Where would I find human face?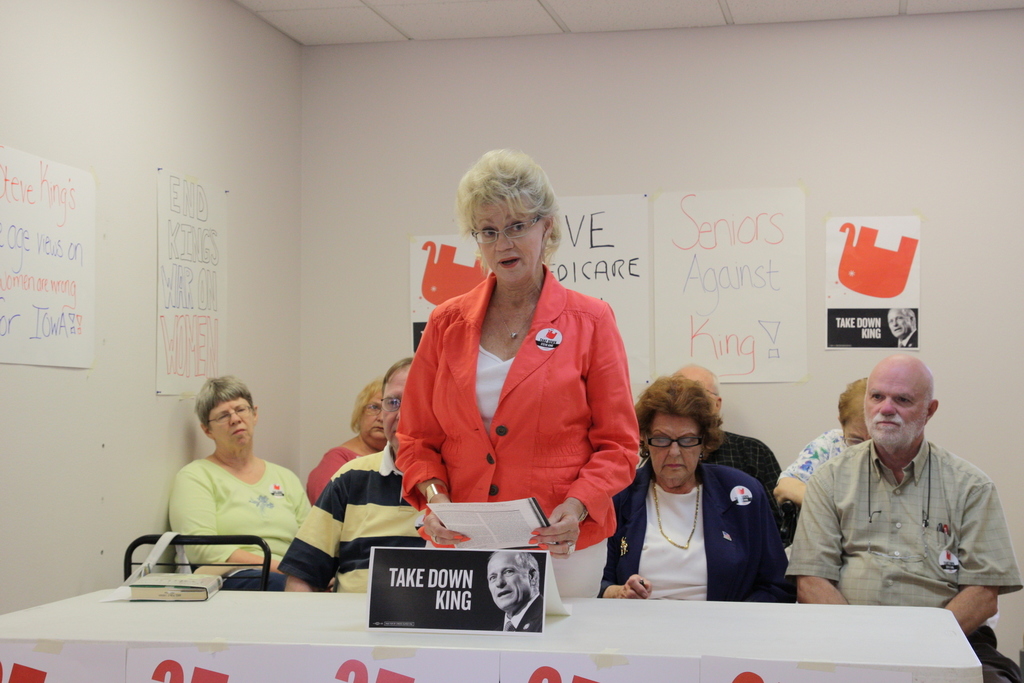
At {"left": 860, "top": 367, "right": 923, "bottom": 442}.
